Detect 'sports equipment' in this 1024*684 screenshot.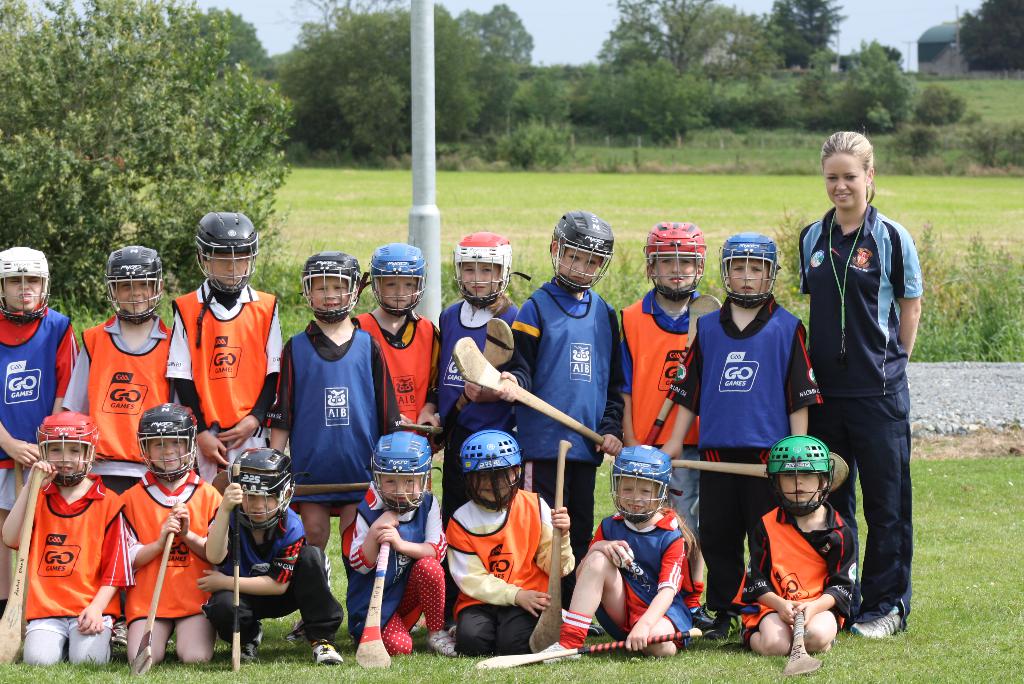
Detection: <region>228, 466, 242, 674</region>.
